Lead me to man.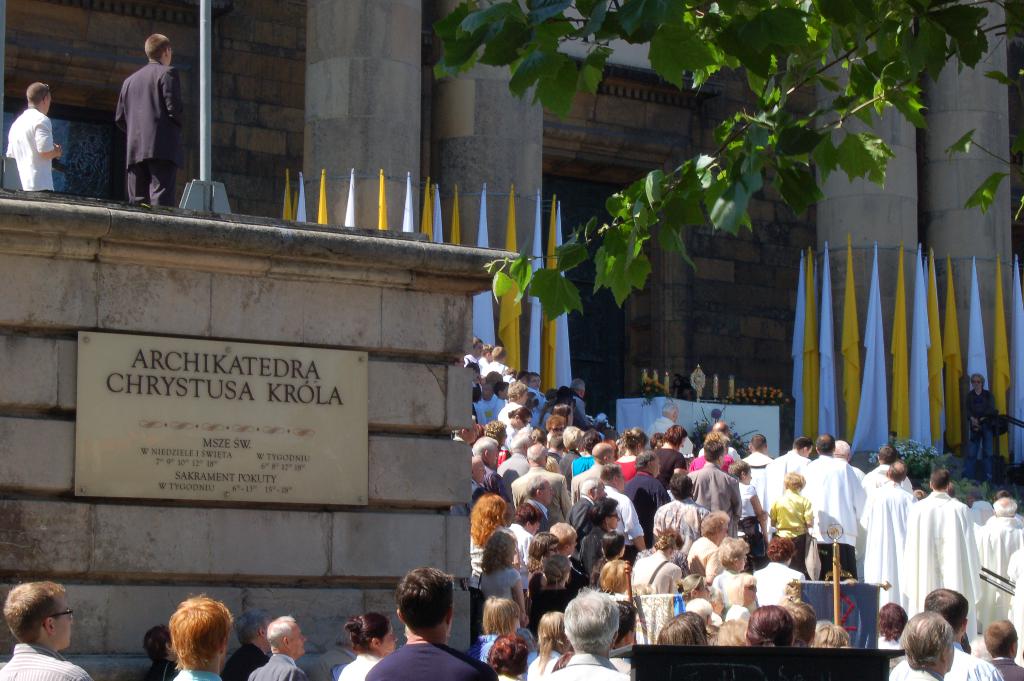
Lead to locate(859, 462, 913, 613).
